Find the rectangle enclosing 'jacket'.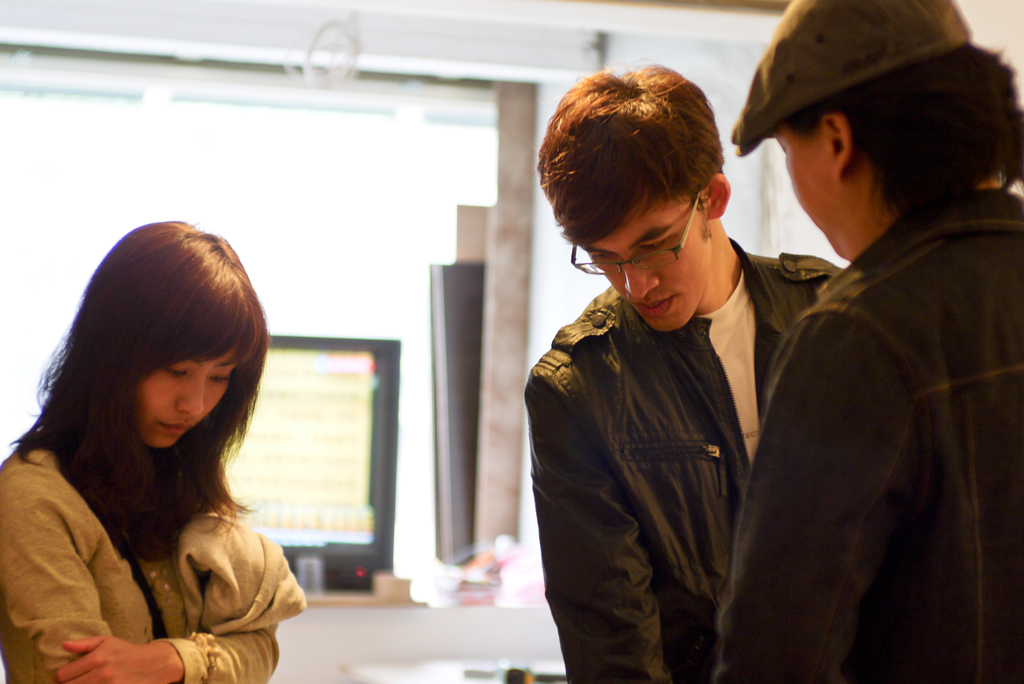
[left=521, top=231, right=850, bottom=683].
